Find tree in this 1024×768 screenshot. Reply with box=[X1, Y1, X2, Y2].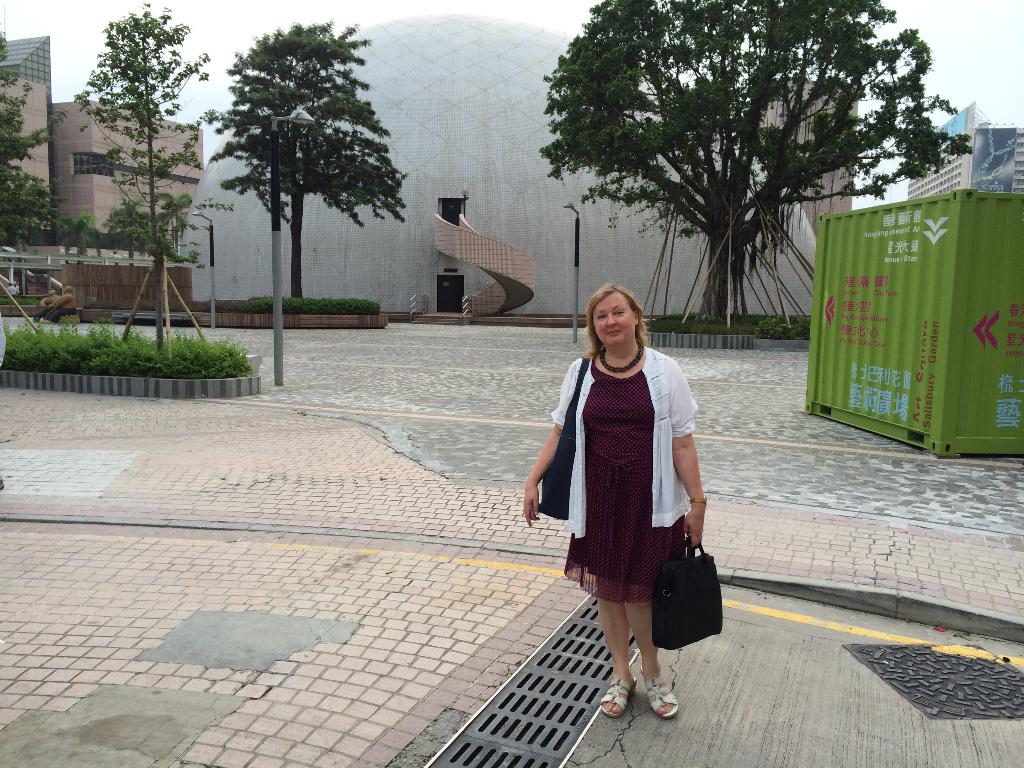
box=[115, 193, 154, 267].
